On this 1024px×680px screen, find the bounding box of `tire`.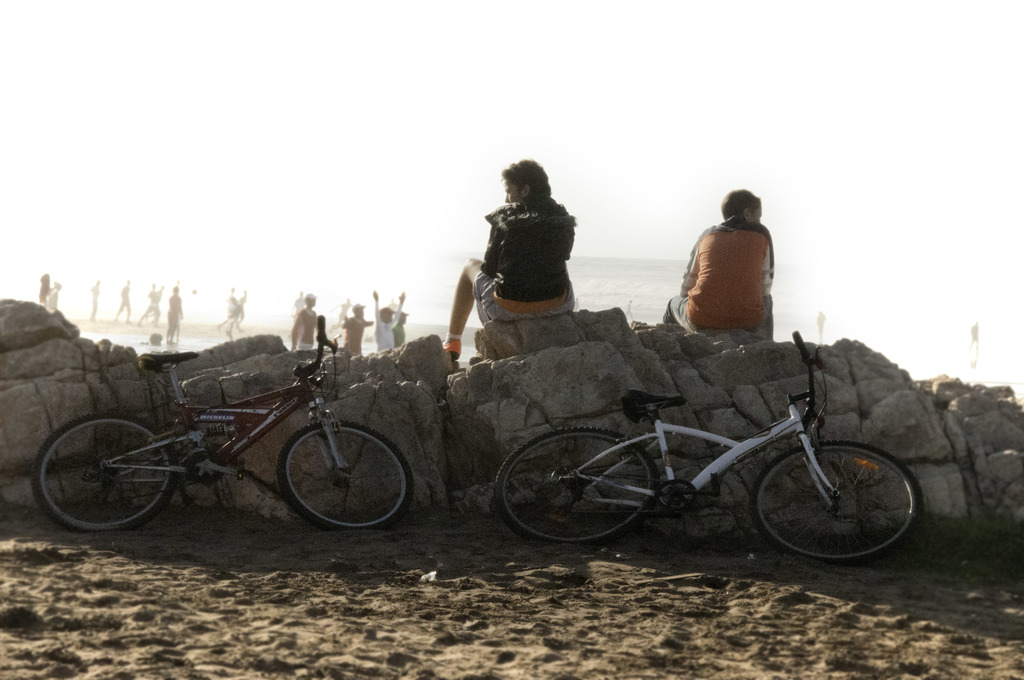
Bounding box: 278 421 410 529.
